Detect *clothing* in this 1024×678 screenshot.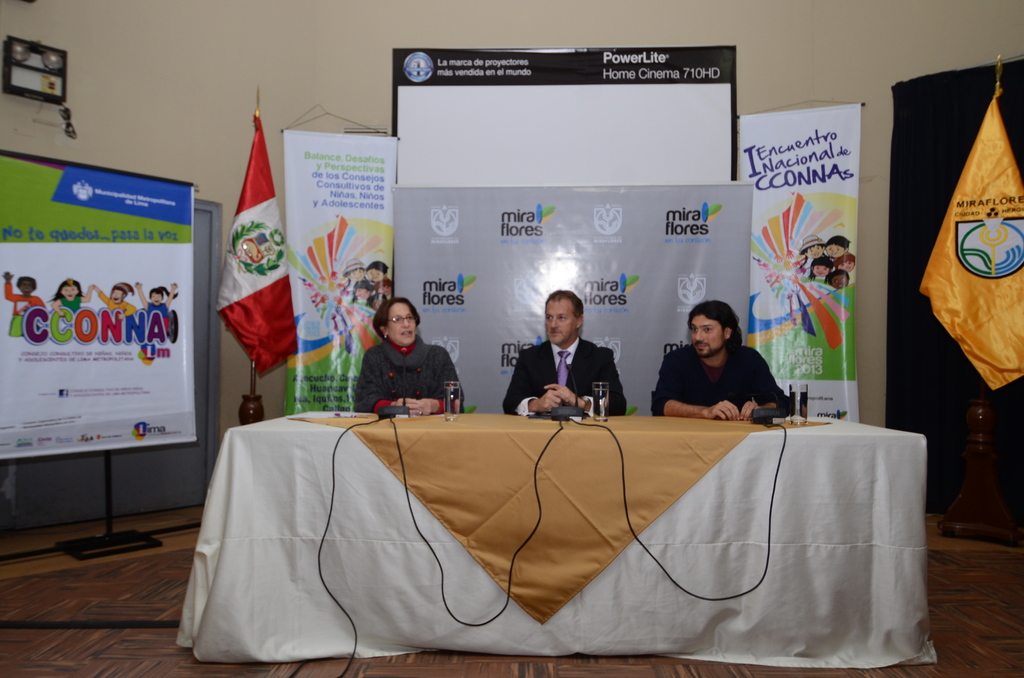
Detection: box(347, 328, 456, 415).
